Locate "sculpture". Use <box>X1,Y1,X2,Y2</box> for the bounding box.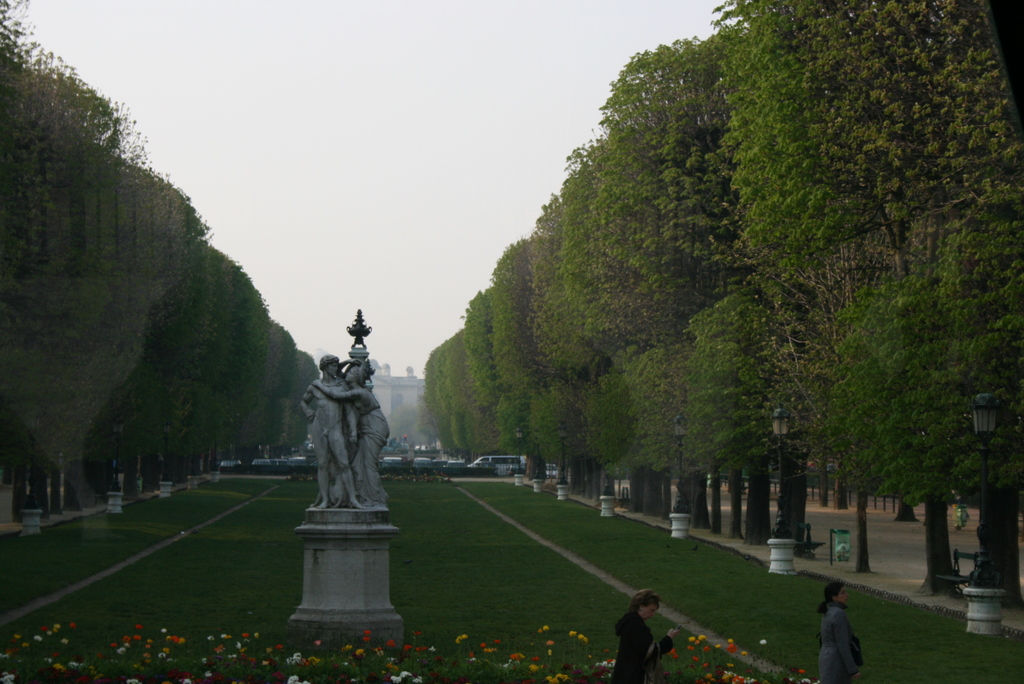
<box>292,335,392,533</box>.
